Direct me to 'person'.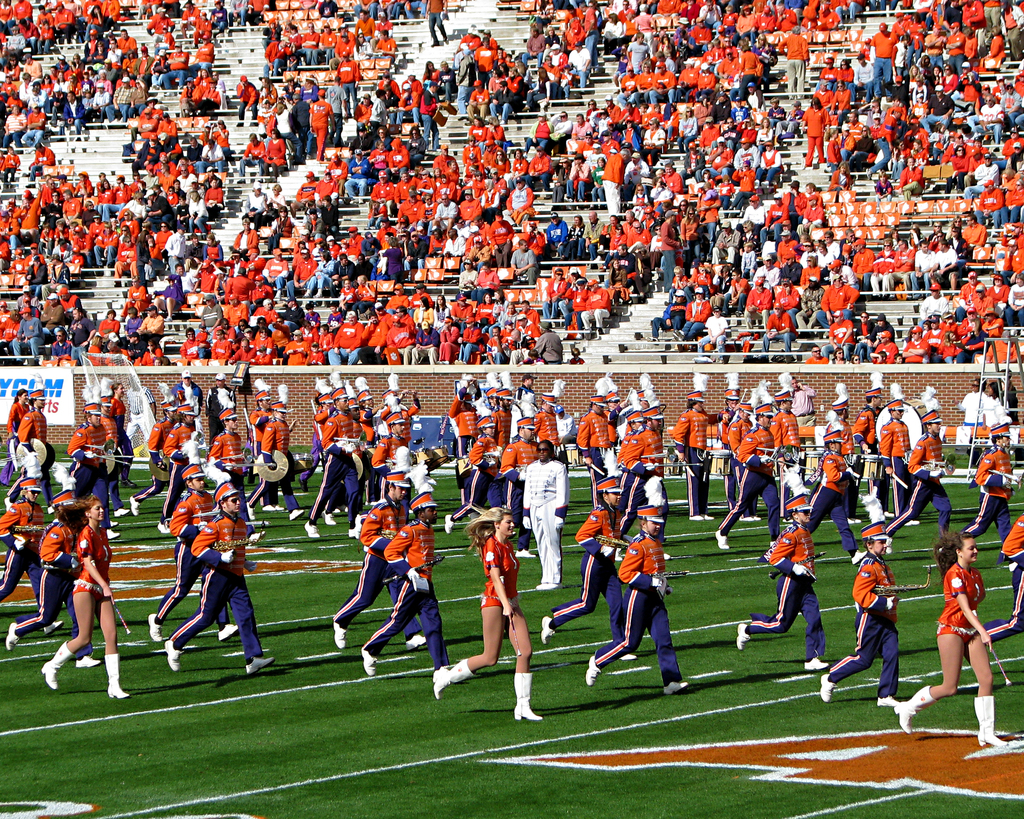
Direction: (247, 384, 284, 514).
